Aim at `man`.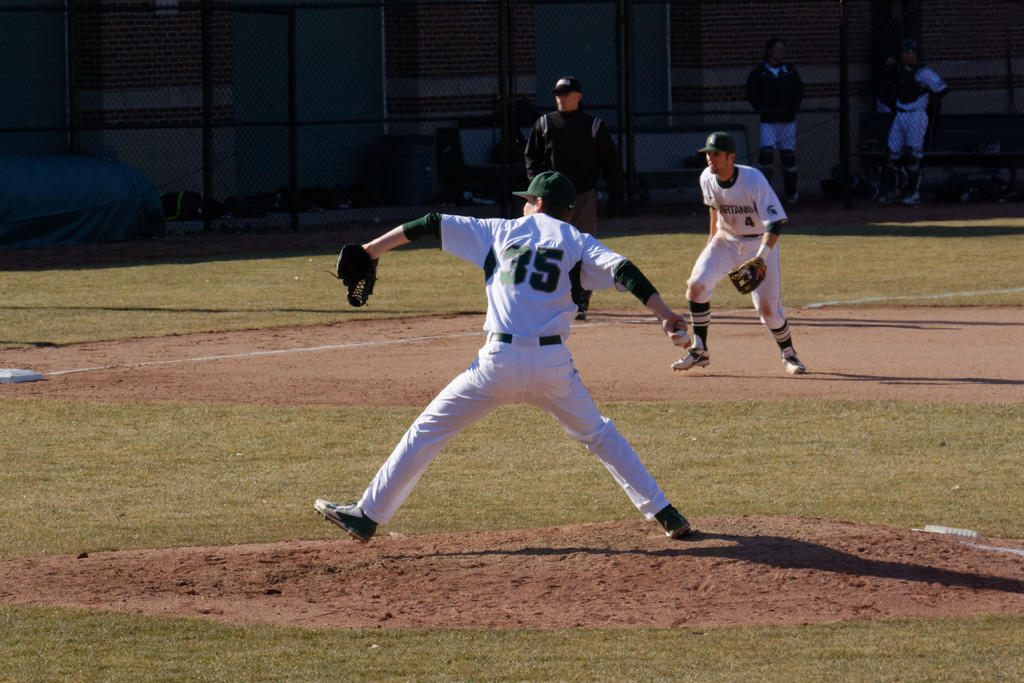
Aimed at [521, 74, 630, 324].
